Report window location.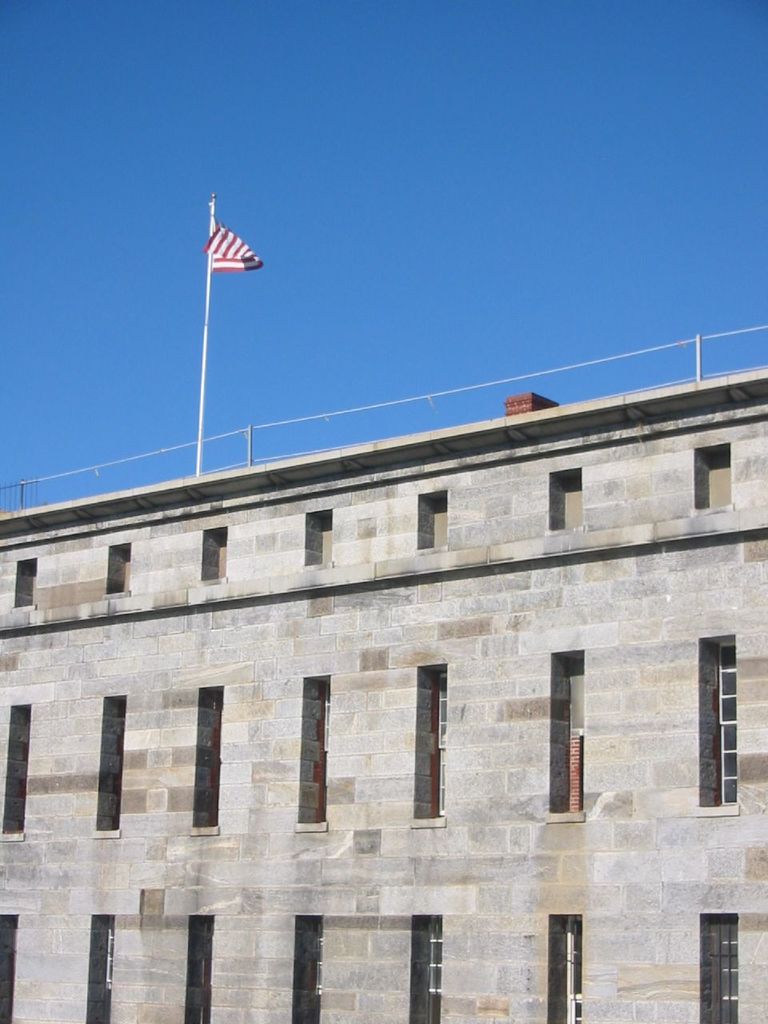
Report: x1=98, y1=696, x2=123, y2=834.
